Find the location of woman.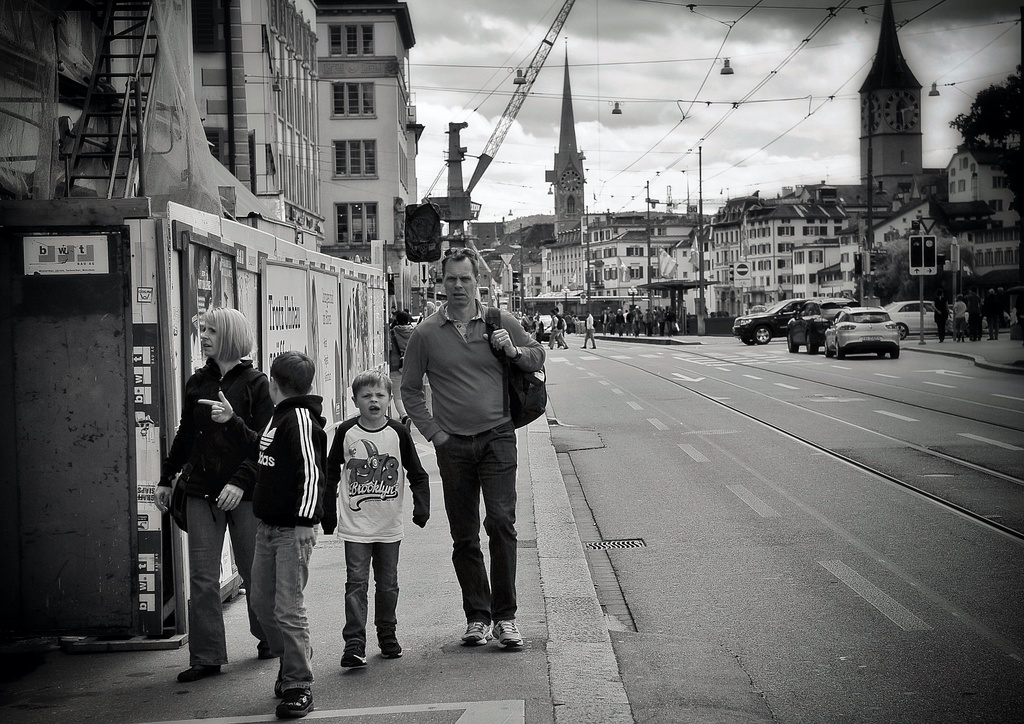
Location: 148/305/267/686.
